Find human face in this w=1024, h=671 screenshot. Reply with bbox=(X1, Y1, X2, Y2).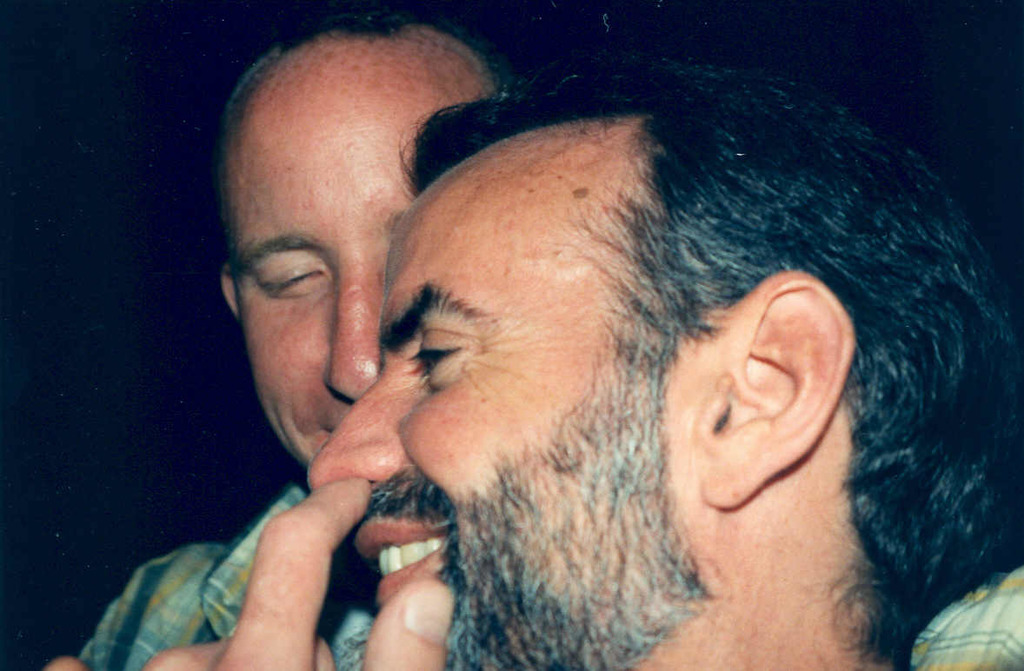
bbox=(234, 84, 483, 465).
